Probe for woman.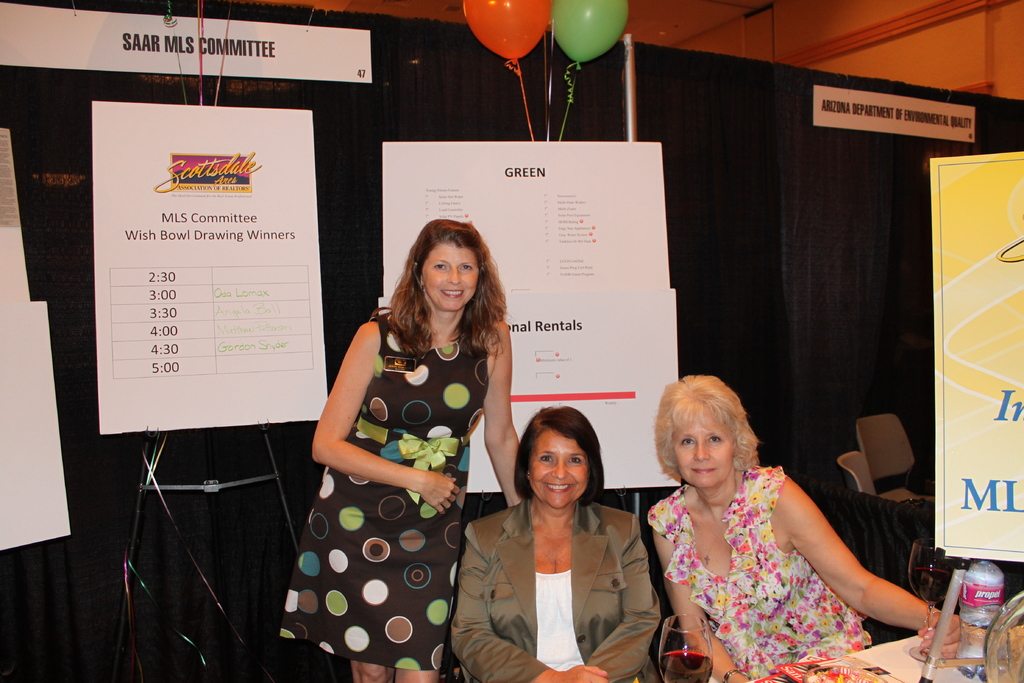
Probe result: box(648, 373, 962, 682).
